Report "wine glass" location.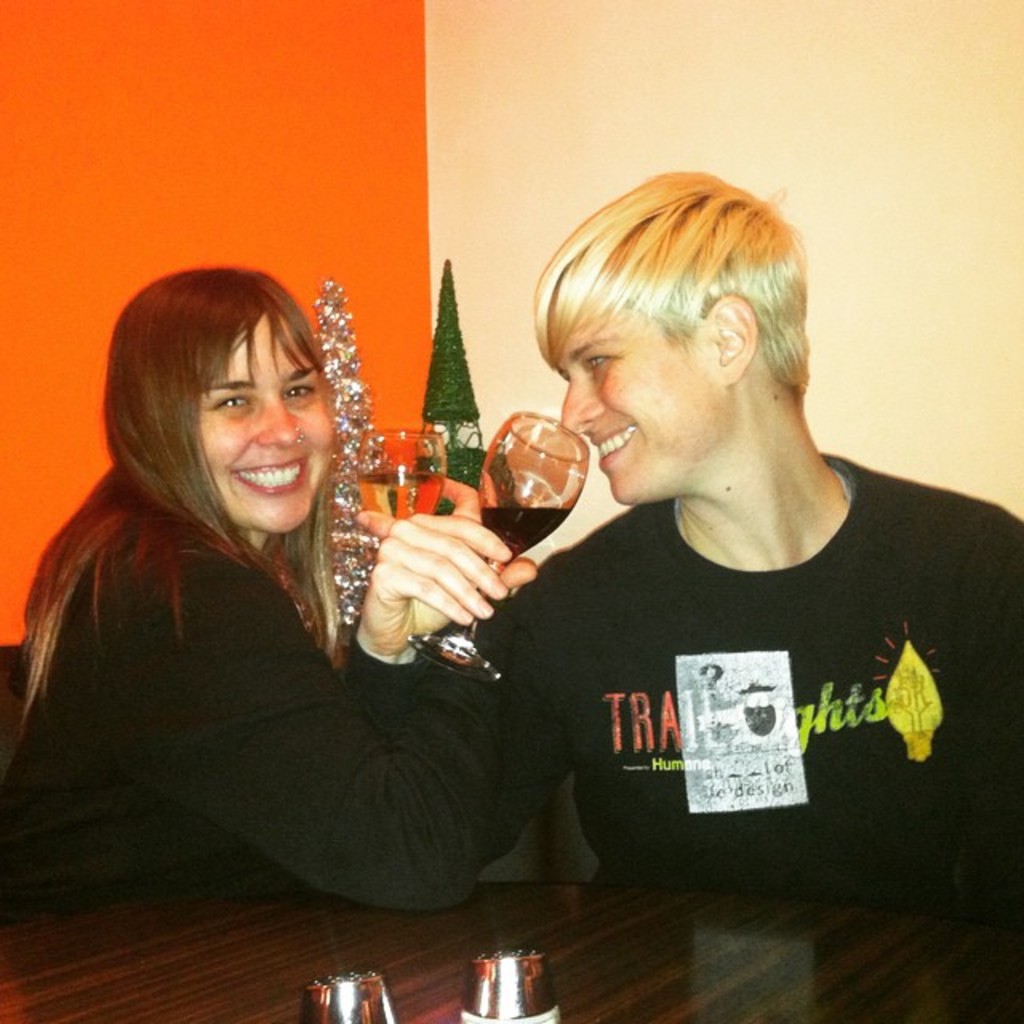
Report: <box>410,410,587,683</box>.
